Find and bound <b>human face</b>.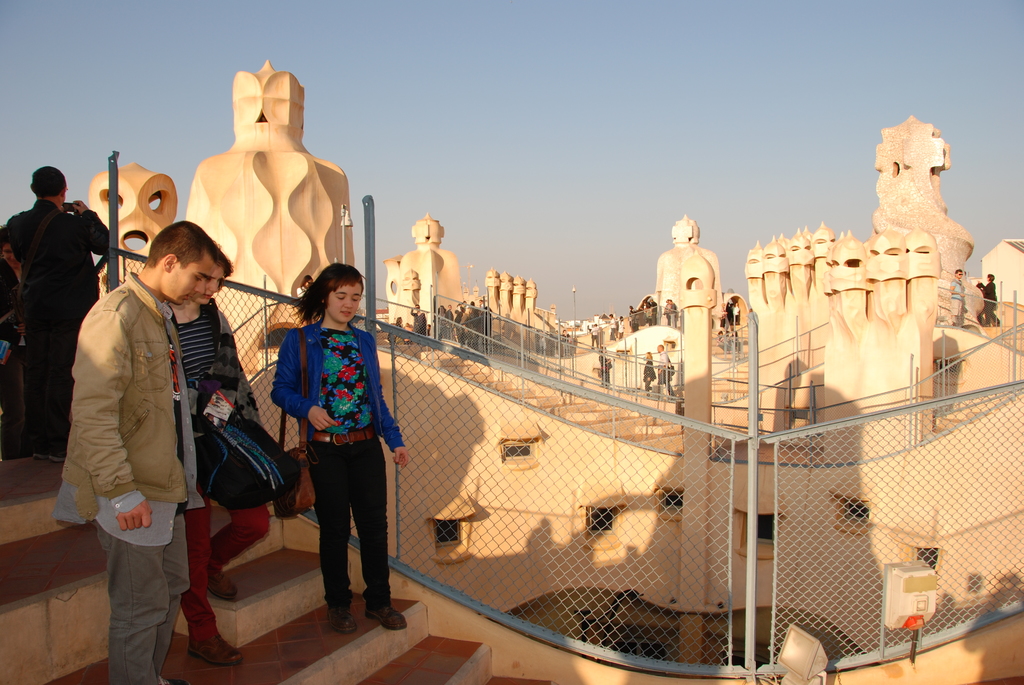
Bound: 952, 269, 962, 278.
